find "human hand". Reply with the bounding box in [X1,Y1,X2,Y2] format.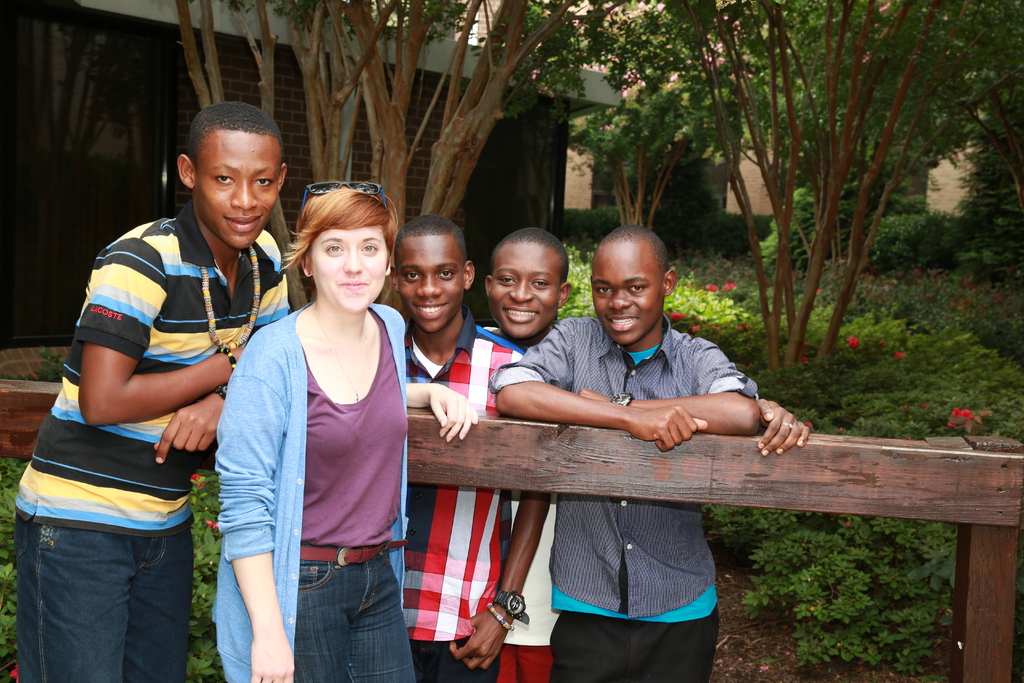
[627,404,710,453].
